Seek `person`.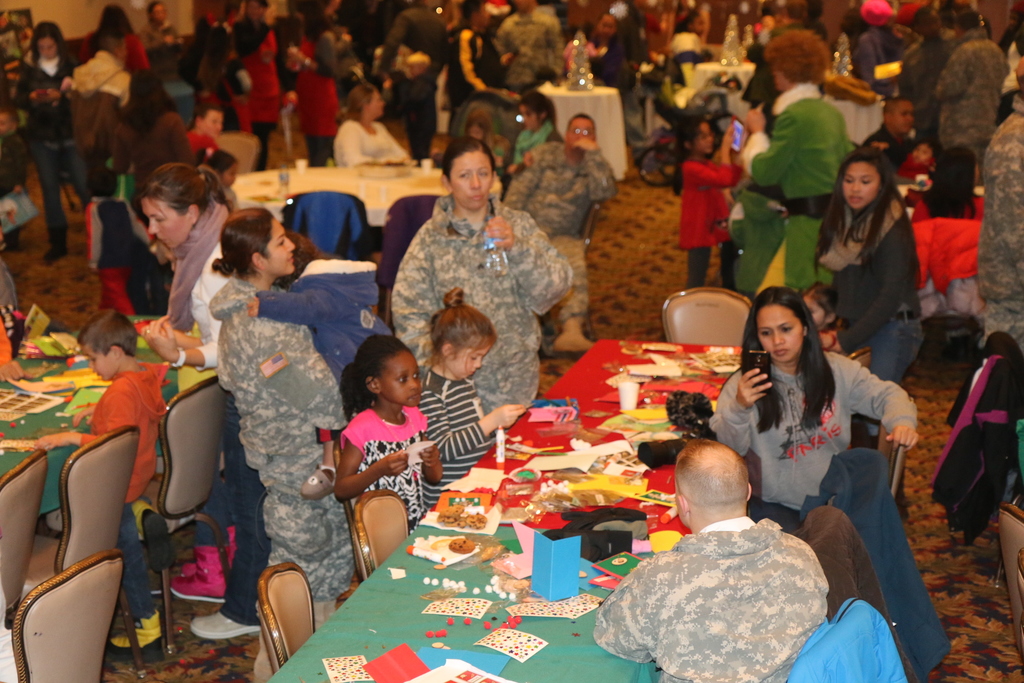
select_region(250, 232, 389, 500).
